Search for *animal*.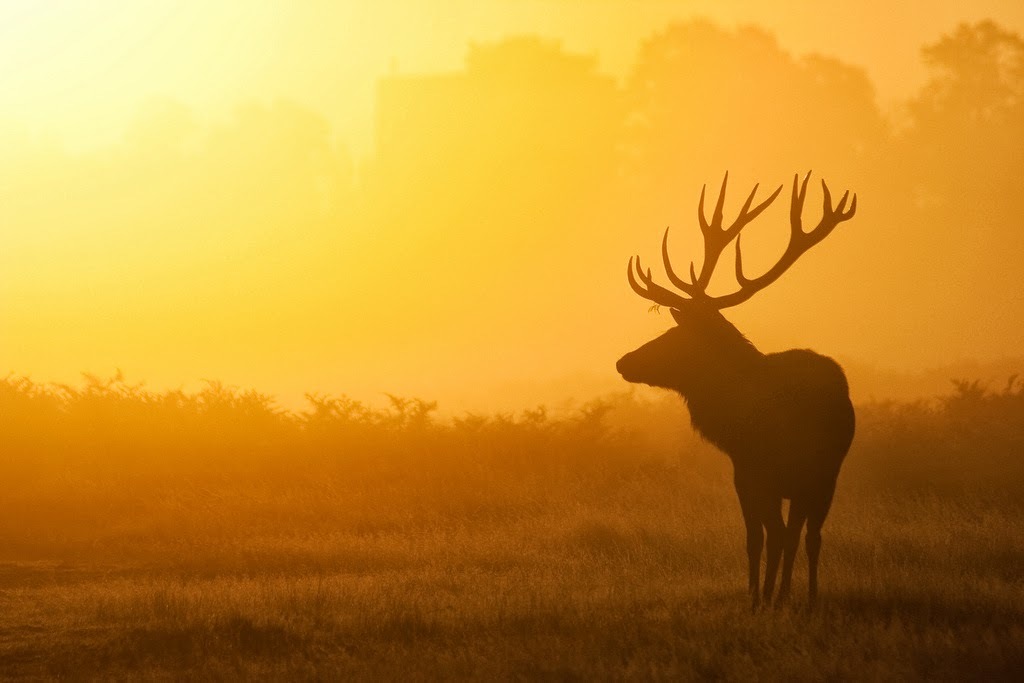
Found at box=[617, 168, 861, 619].
